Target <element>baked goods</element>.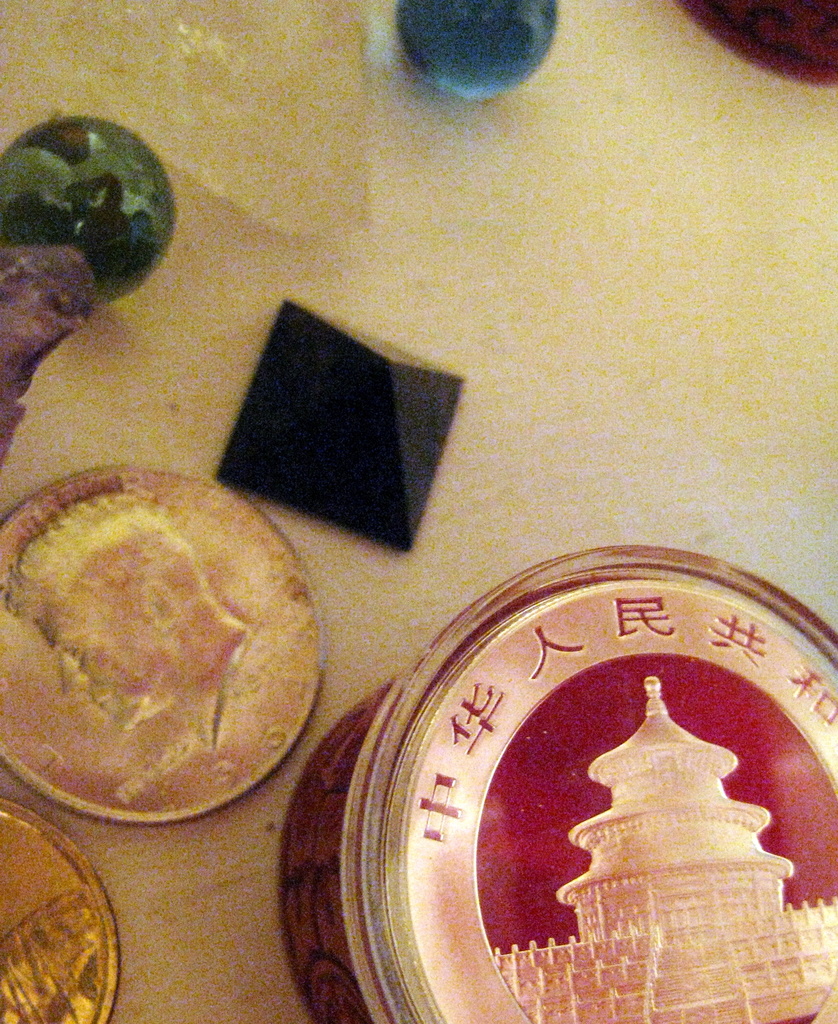
Target region: [left=13, top=454, right=321, bottom=825].
